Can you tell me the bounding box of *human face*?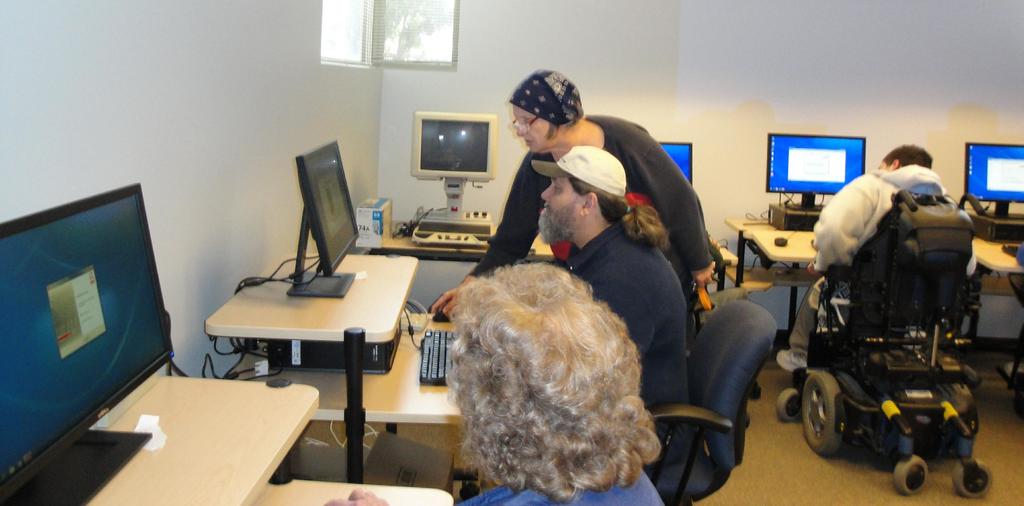
{"x1": 539, "y1": 176, "x2": 582, "y2": 237}.
